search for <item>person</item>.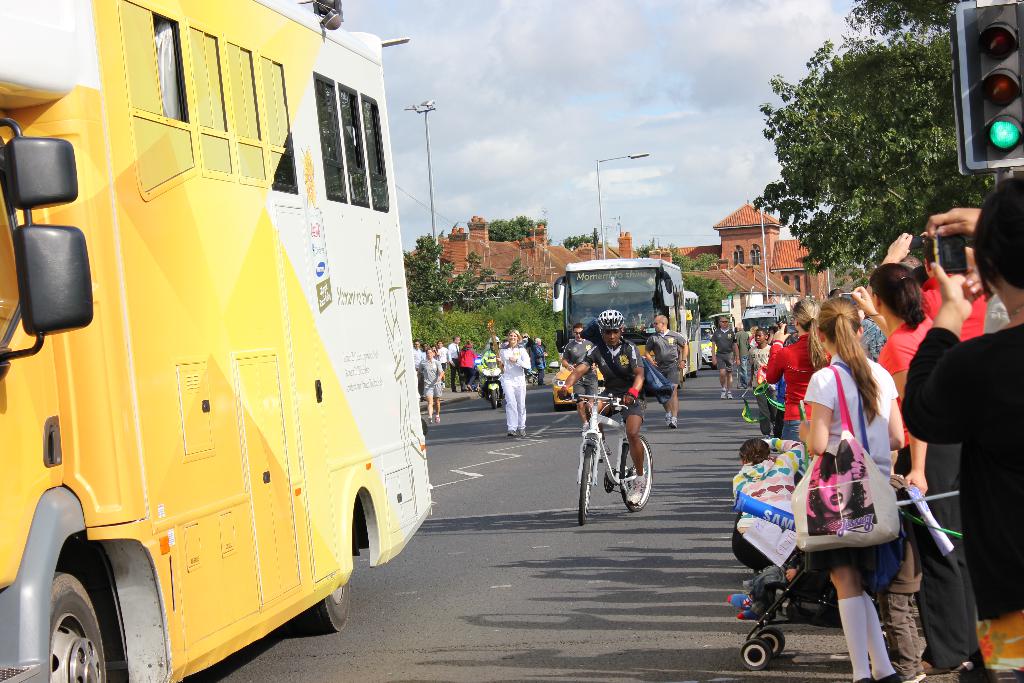
Found at [897,168,1023,682].
